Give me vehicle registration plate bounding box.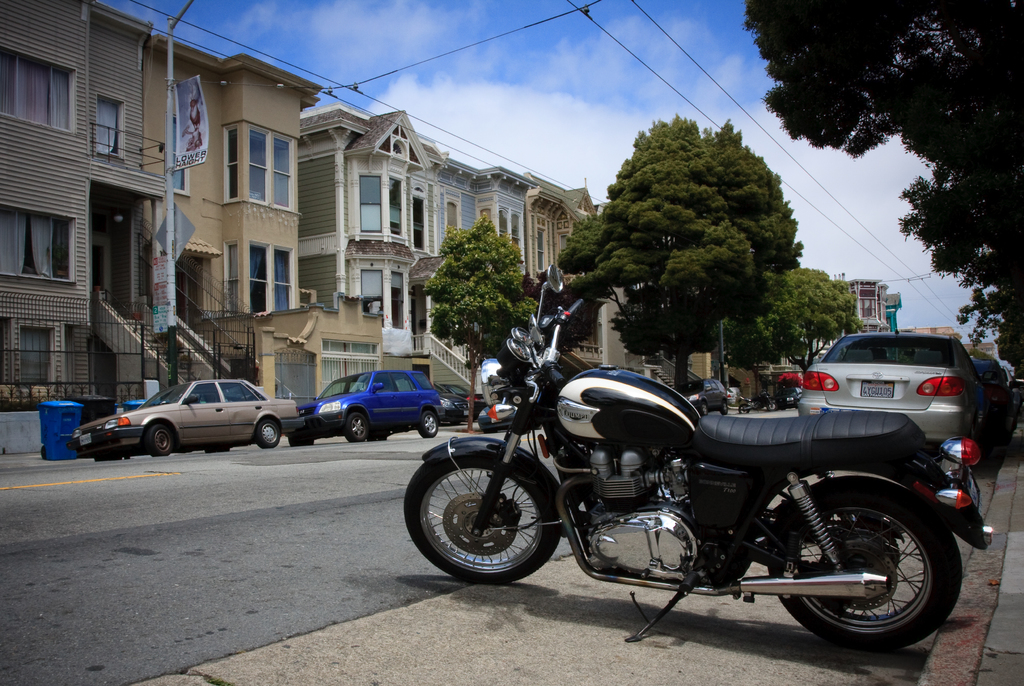
{"x1": 860, "y1": 379, "x2": 894, "y2": 397}.
